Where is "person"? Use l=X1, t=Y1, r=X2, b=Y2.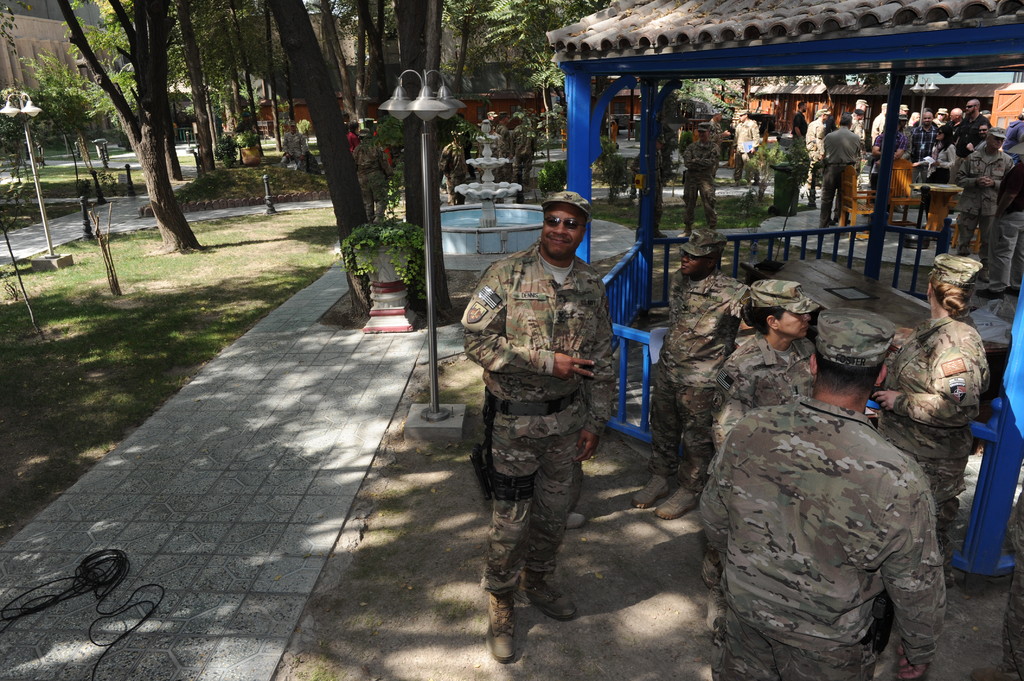
l=273, t=115, r=307, b=168.
